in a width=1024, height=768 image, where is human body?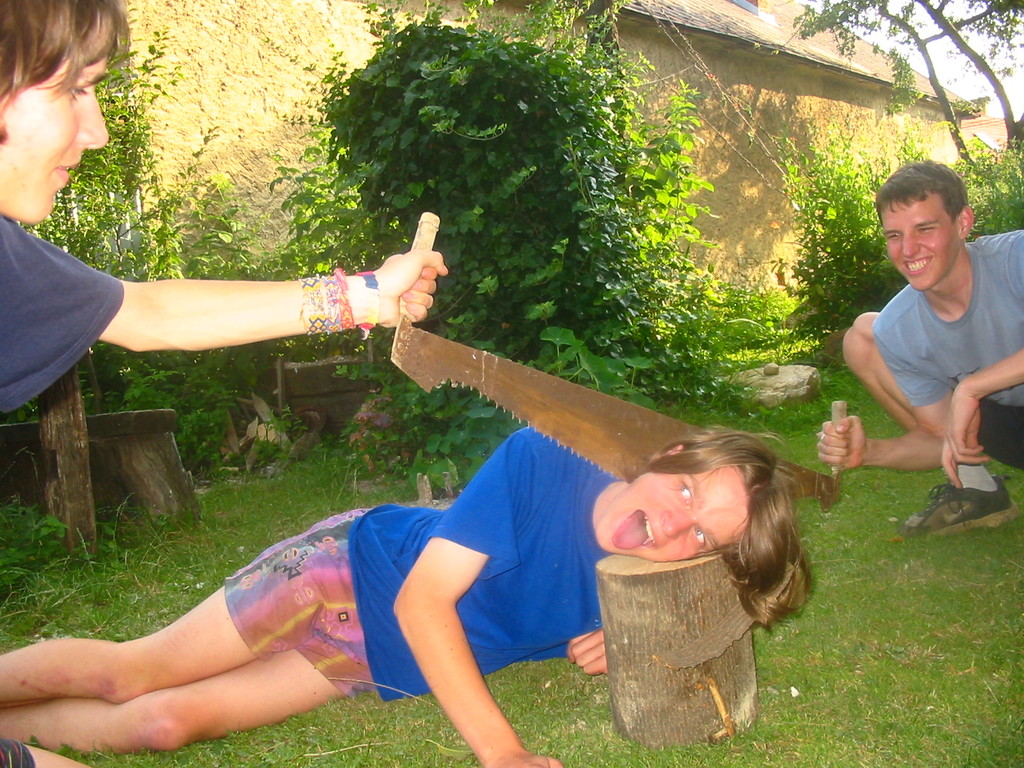
(0, 214, 449, 767).
